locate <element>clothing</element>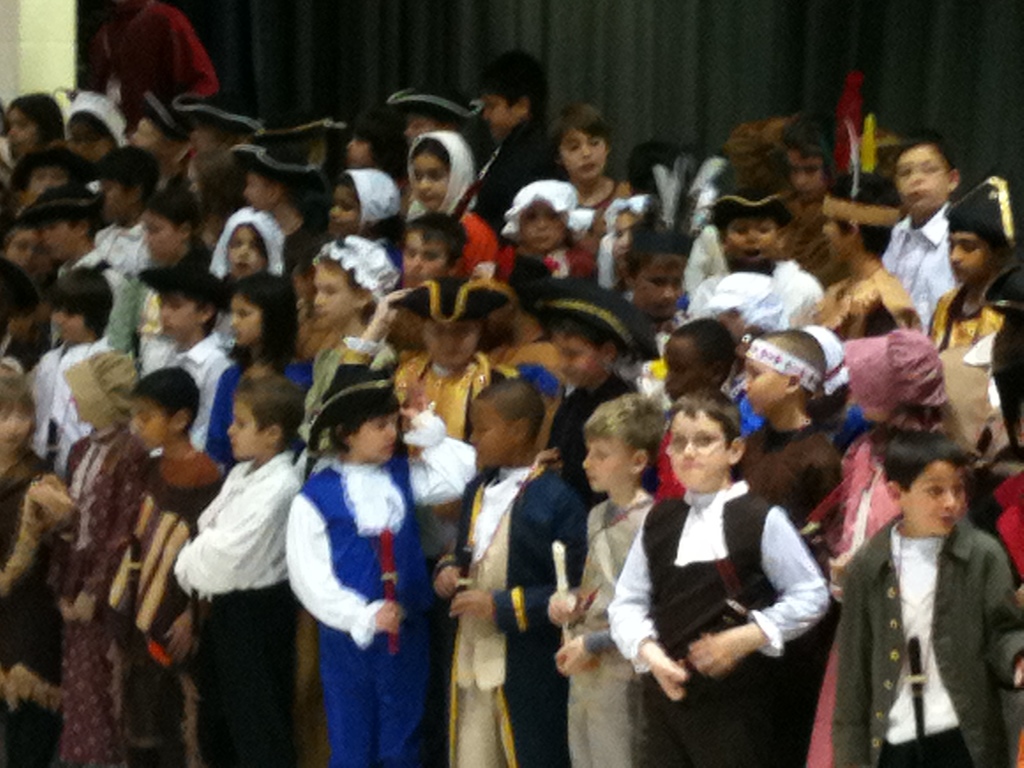
[223, 116, 344, 183]
